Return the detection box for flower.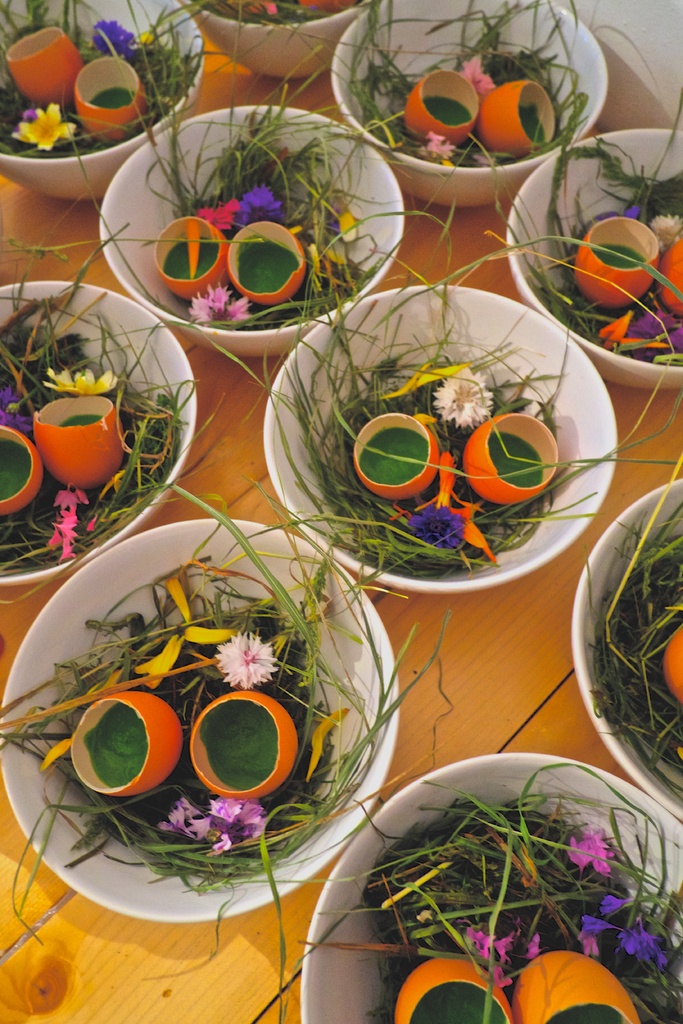
<box>226,182,309,233</box>.
